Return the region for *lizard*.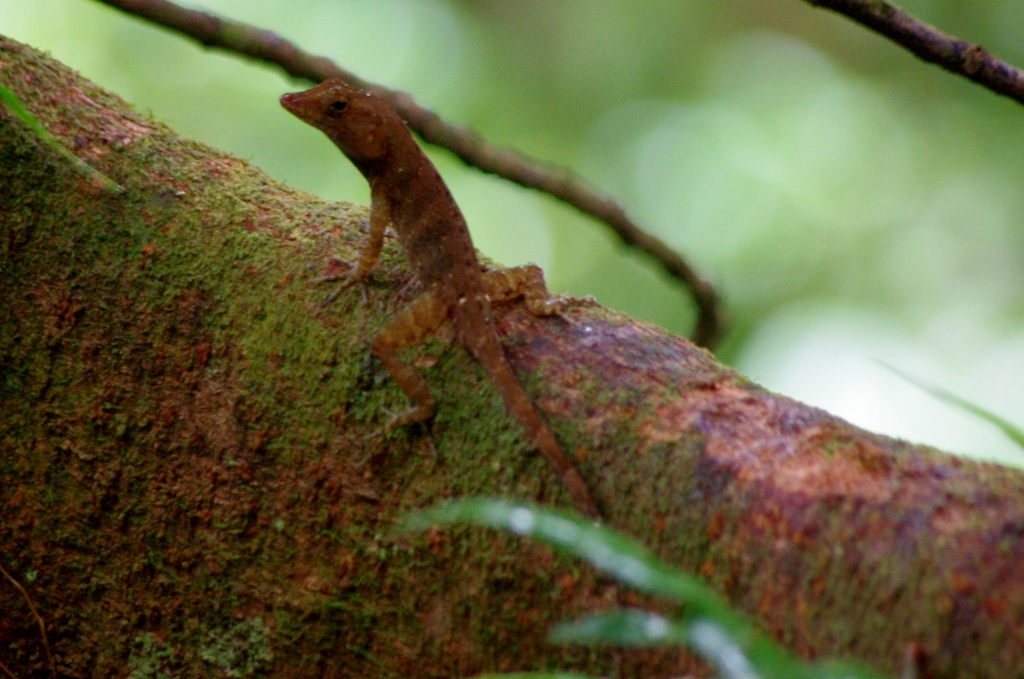
<box>290,63,538,486</box>.
